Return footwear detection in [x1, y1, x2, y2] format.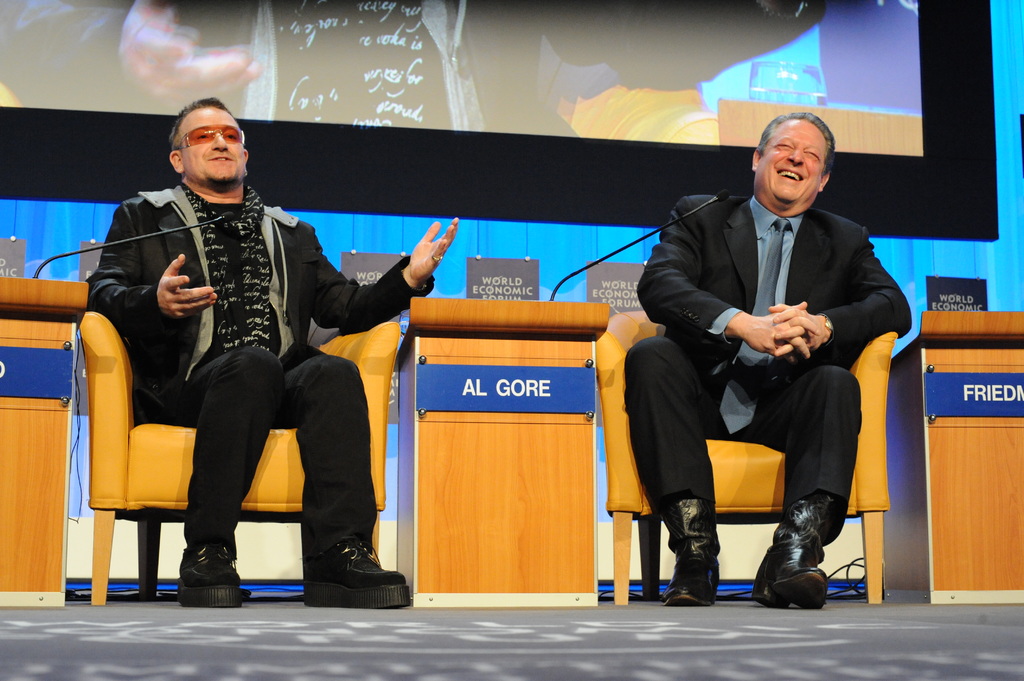
[662, 504, 716, 607].
